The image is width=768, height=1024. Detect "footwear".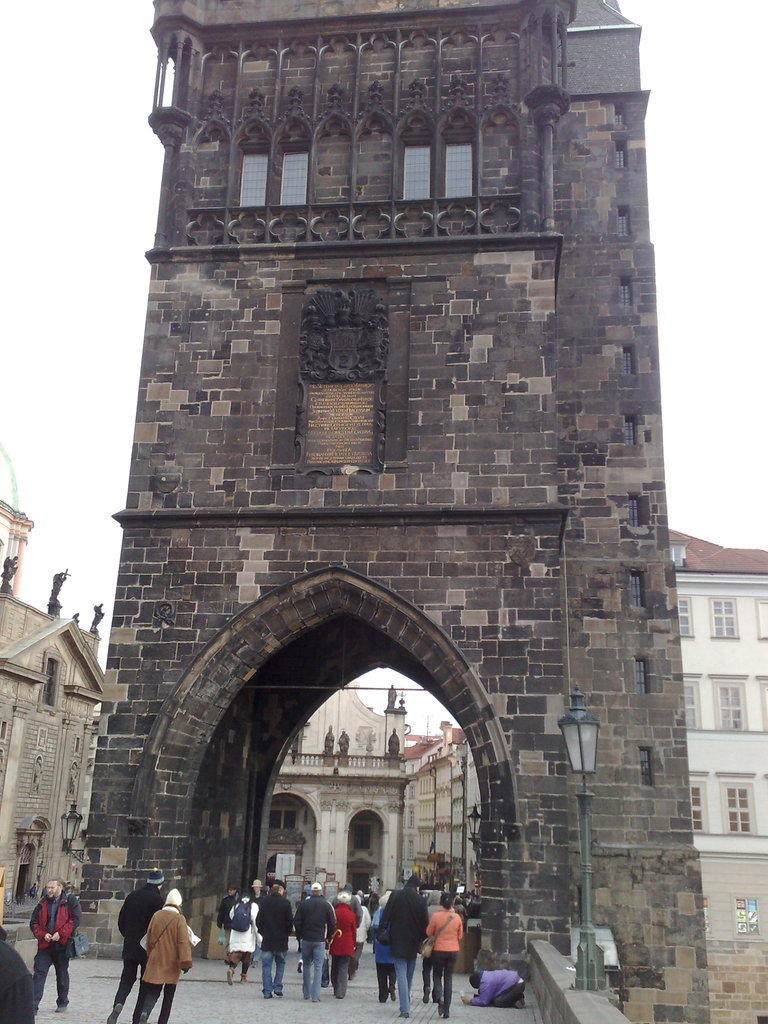
Detection: box=[399, 1012, 410, 1020].
